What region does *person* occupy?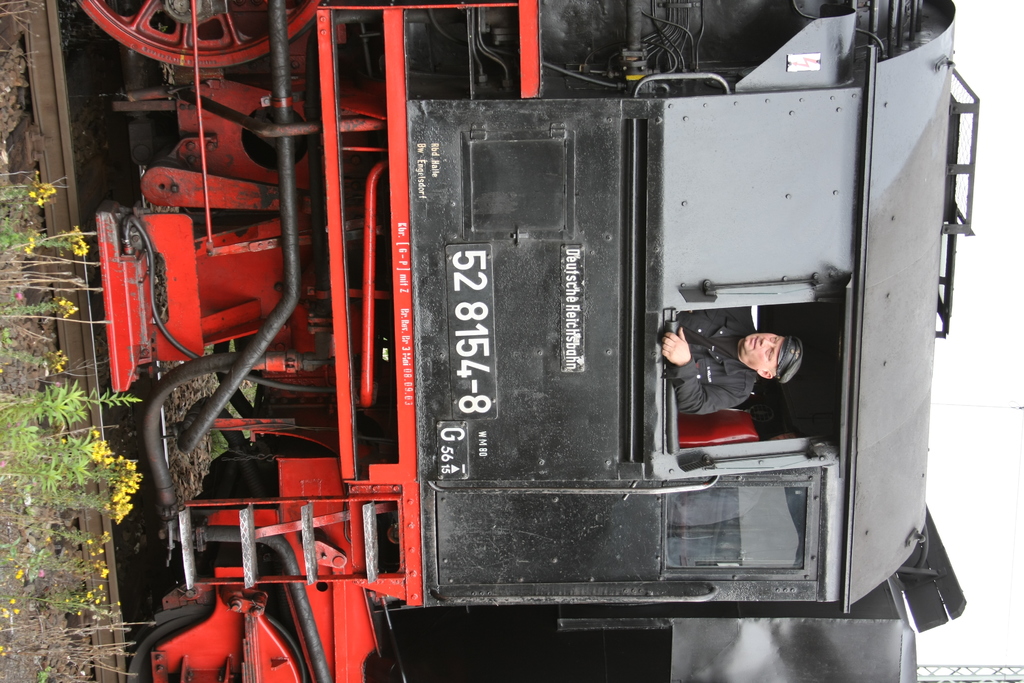
(671, 309, 815, 447).
